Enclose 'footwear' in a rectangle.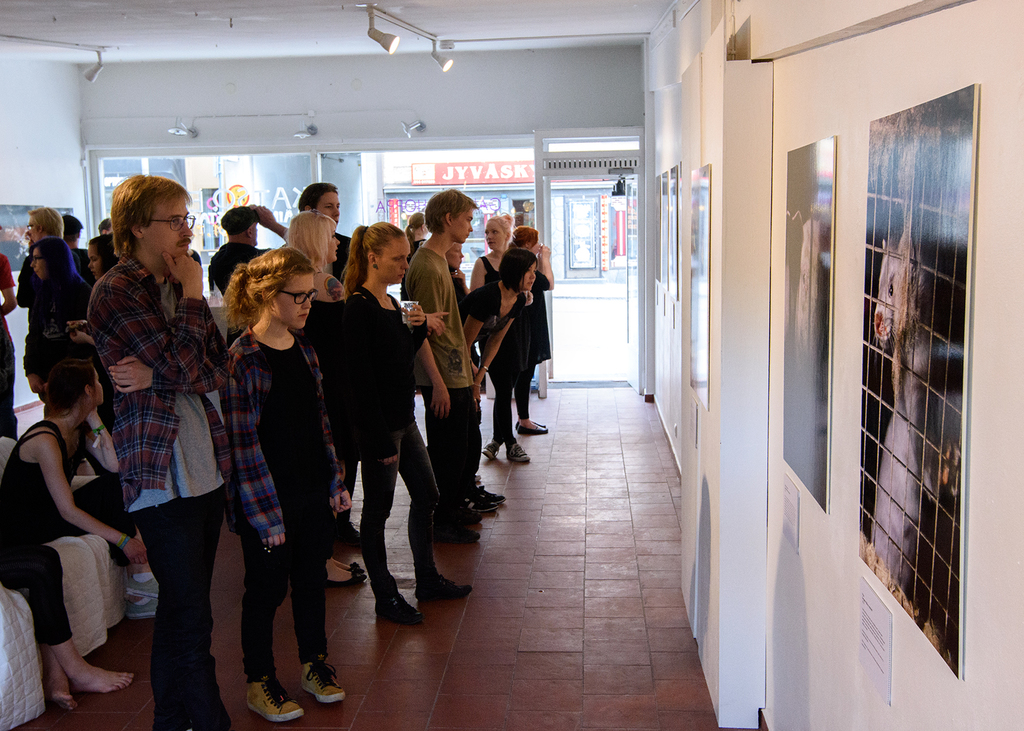
box(241, 675, 308, 728).
